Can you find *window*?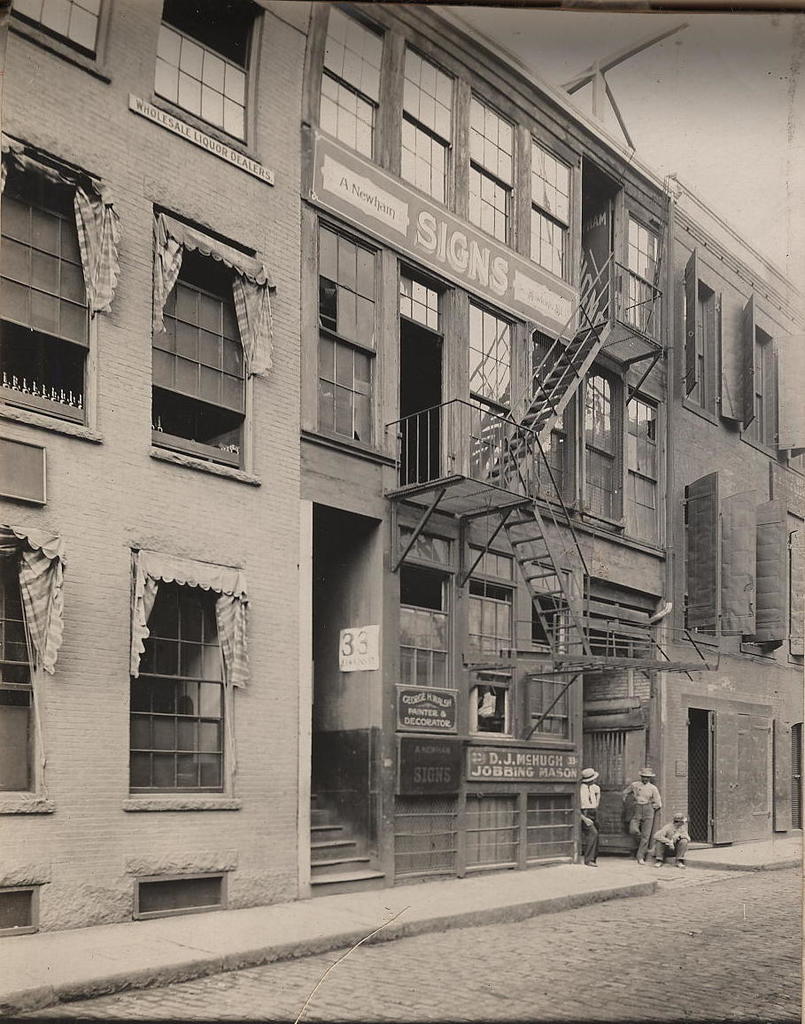
Yes, bounding box: box(691, 243, 717, 427).
